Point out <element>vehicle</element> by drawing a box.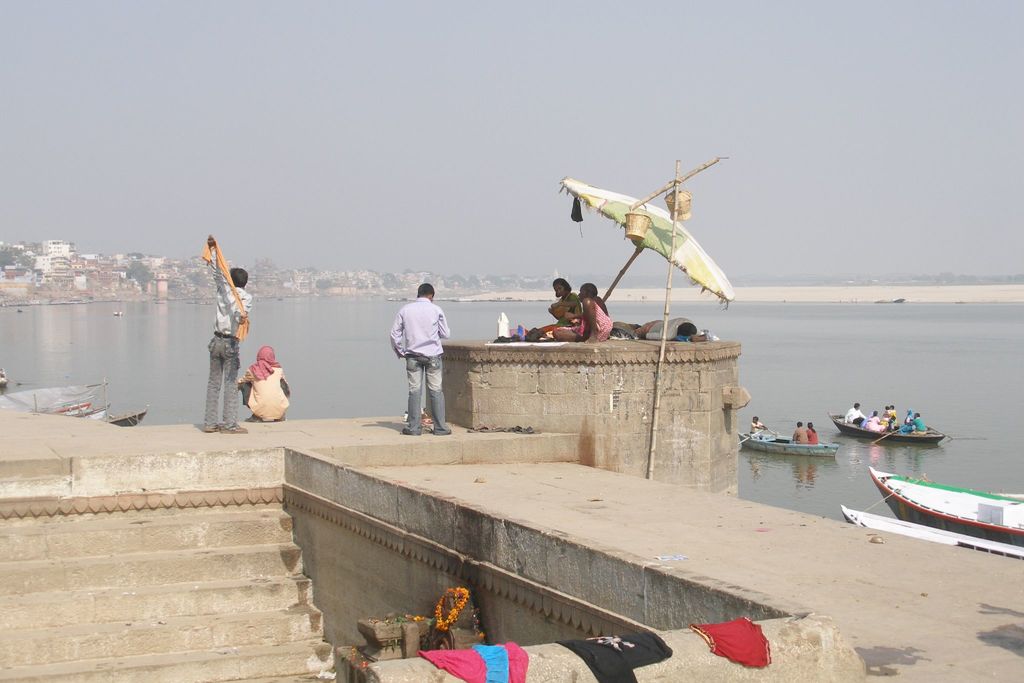
[107,407,146,431].
